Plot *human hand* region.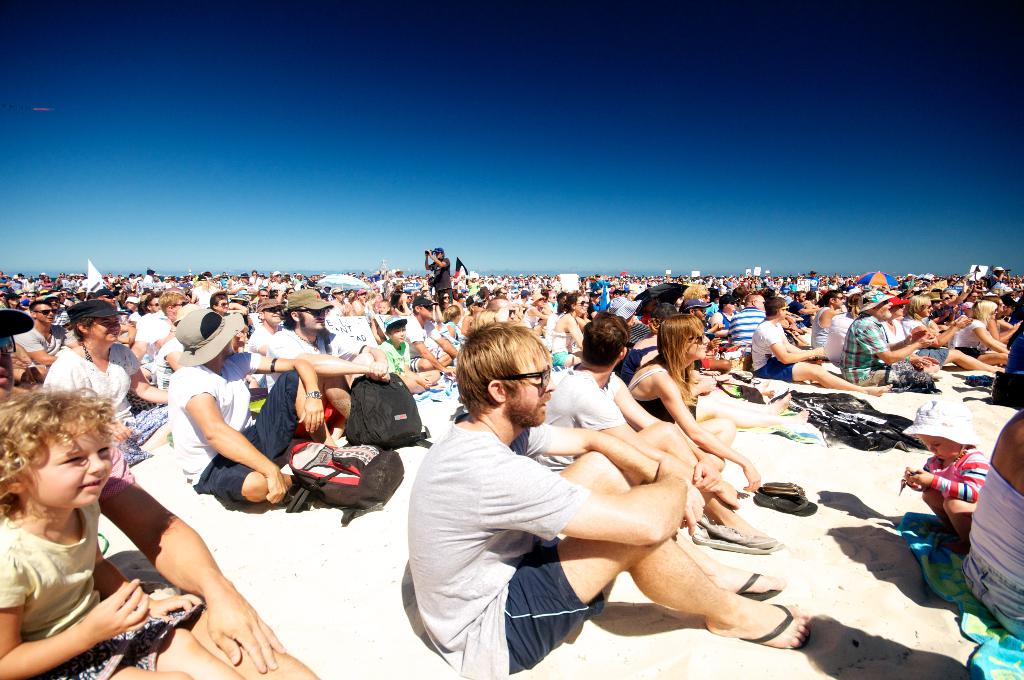
Plotted at {"x1": 924, "y1": 355, "x2": 938, "y2": 365}.
